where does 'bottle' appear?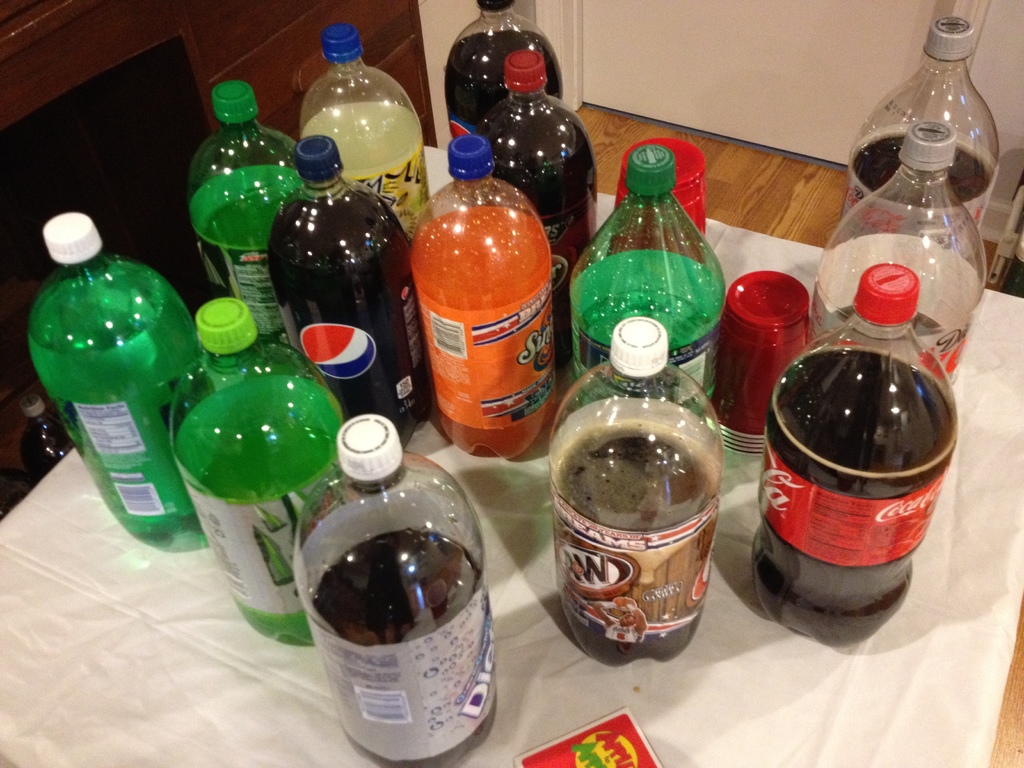
Appears at [x1=748, y1=264, x2=956, y2=648].
